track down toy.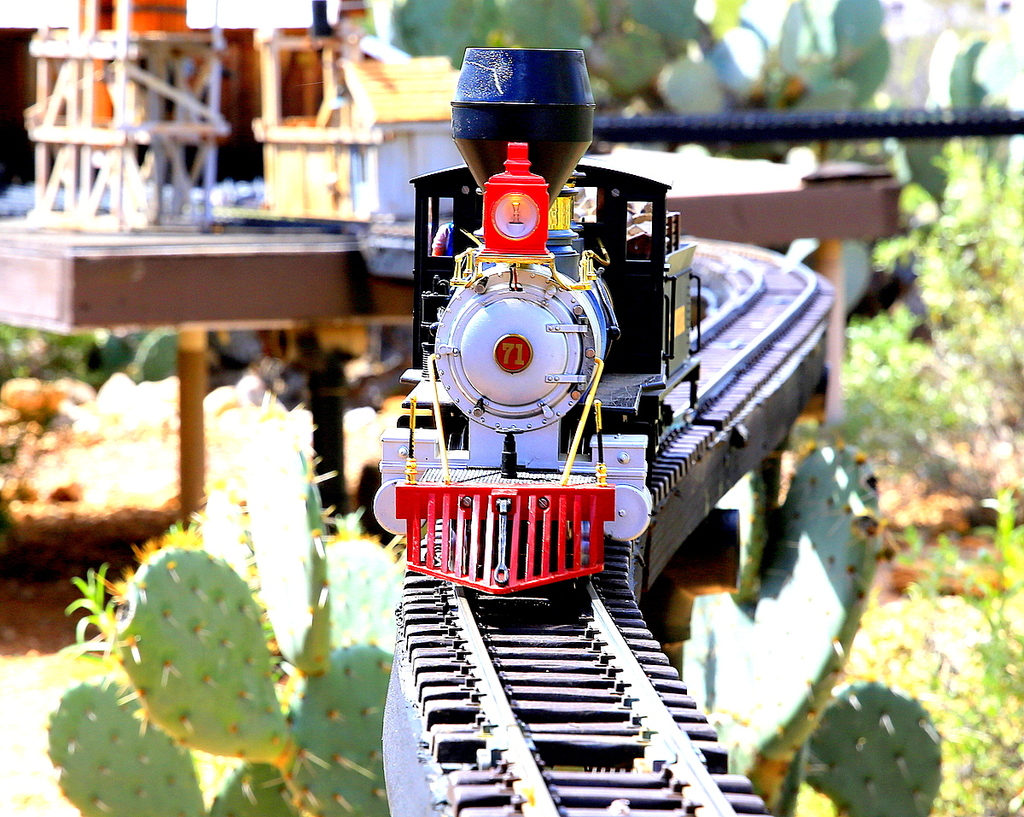
Tracked to box(341, 0, 744, 639).
